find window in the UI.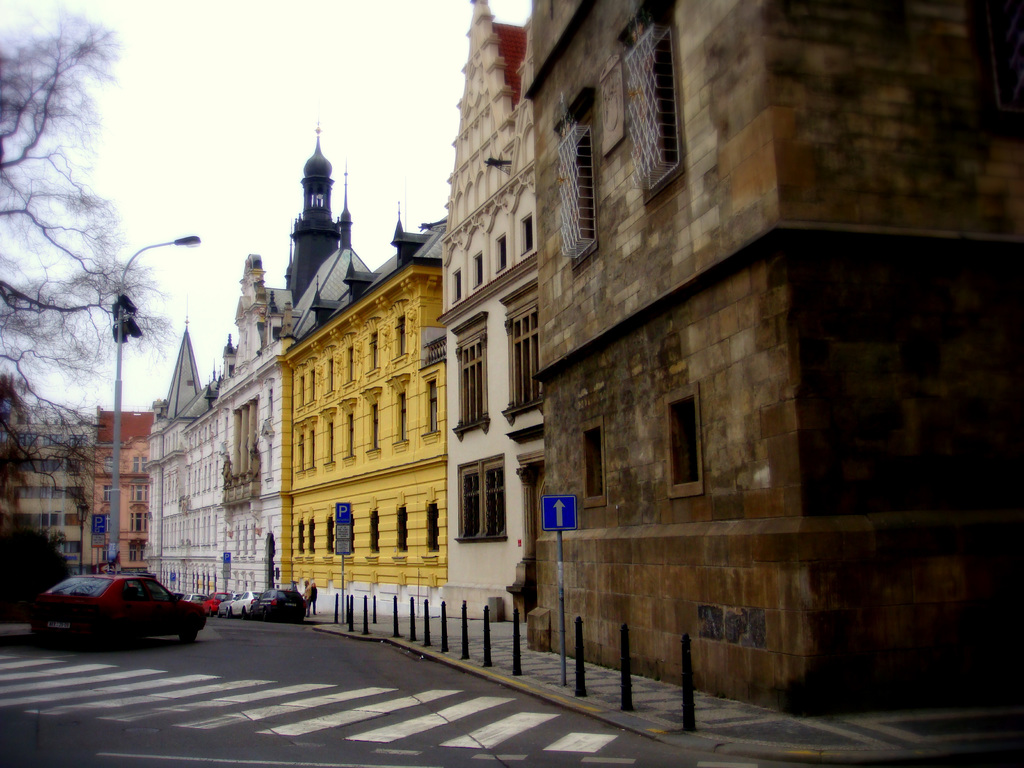
UI element at crop(454, 314, 489, 436).
